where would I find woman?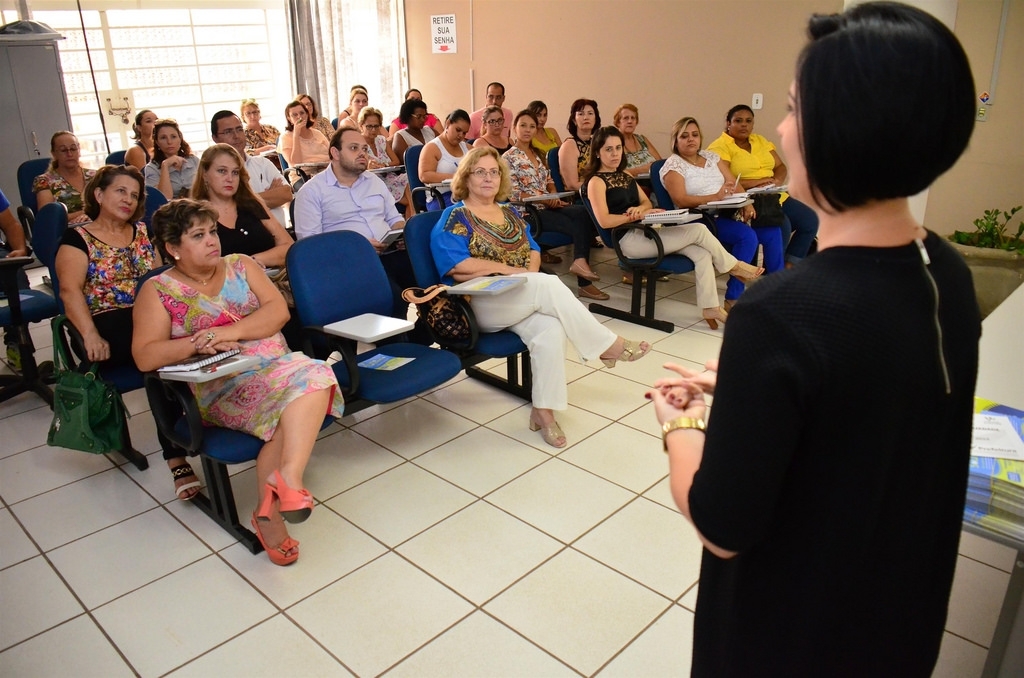
At <box>553,96,604,199</box>.
